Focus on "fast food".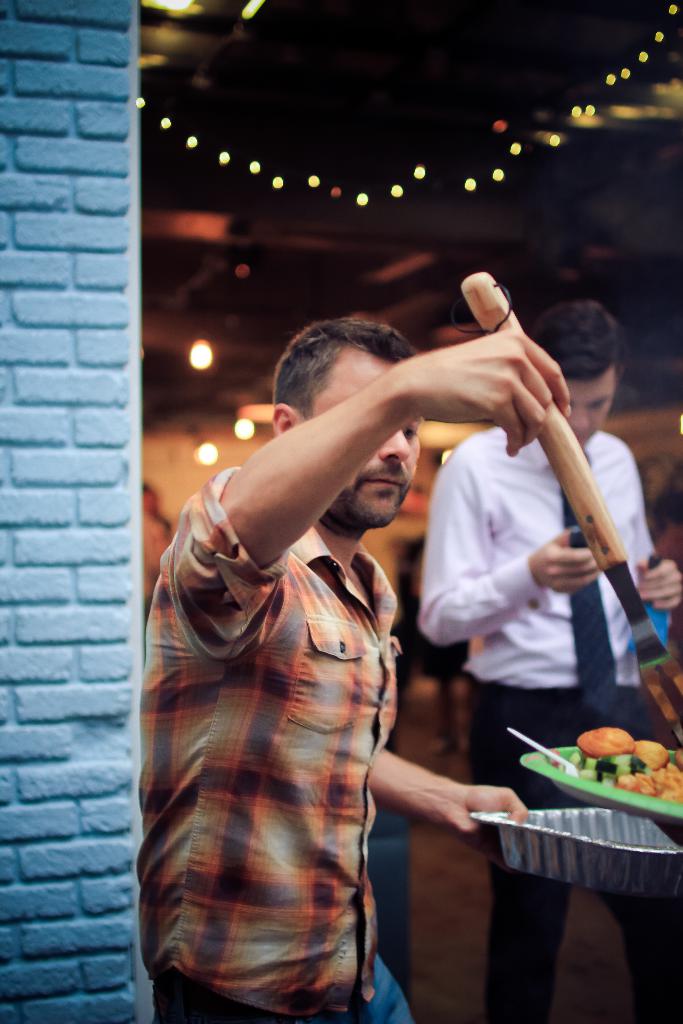
Focused at (x1=571, y1=724, x2=634, y2=758).
